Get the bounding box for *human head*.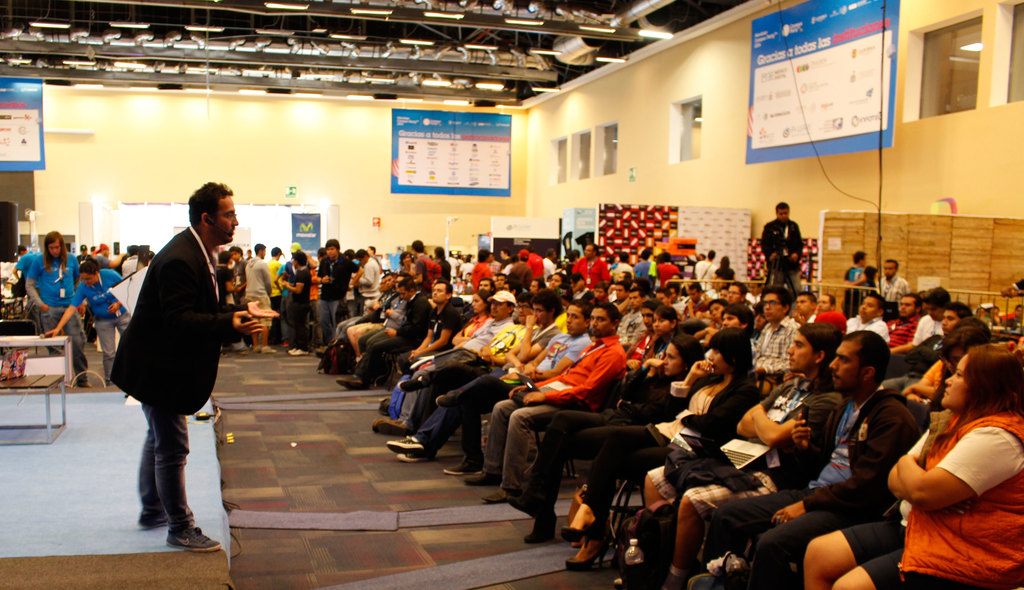
{"left": 639, "top": 299, "right": 662, "bottom": 330}.
